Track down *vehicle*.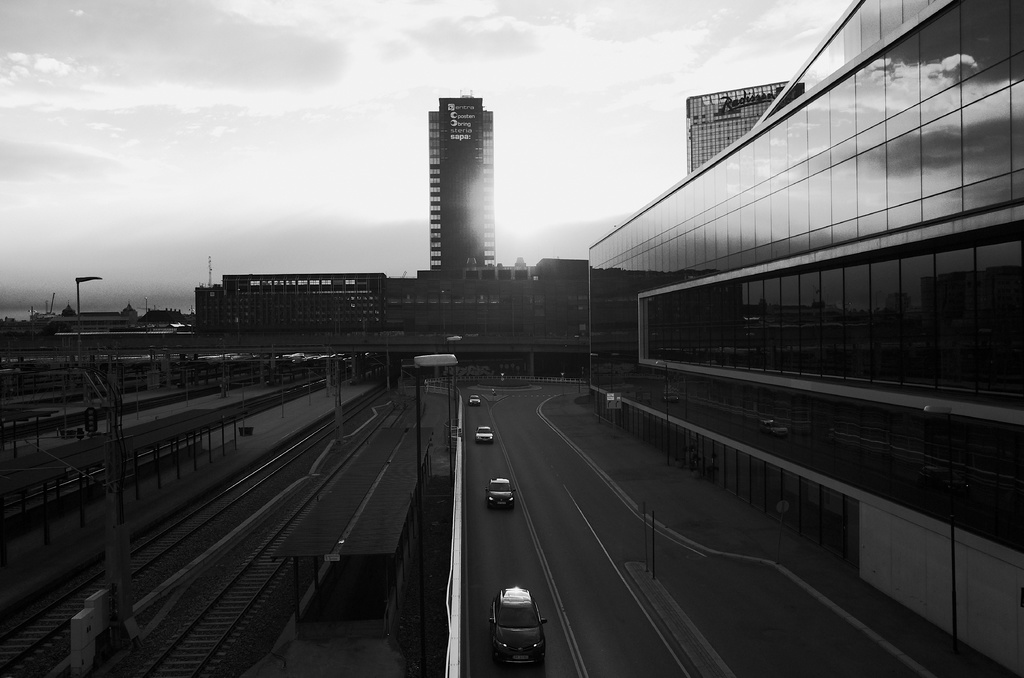
Tracked to box=[486, 476, 512, 511].
